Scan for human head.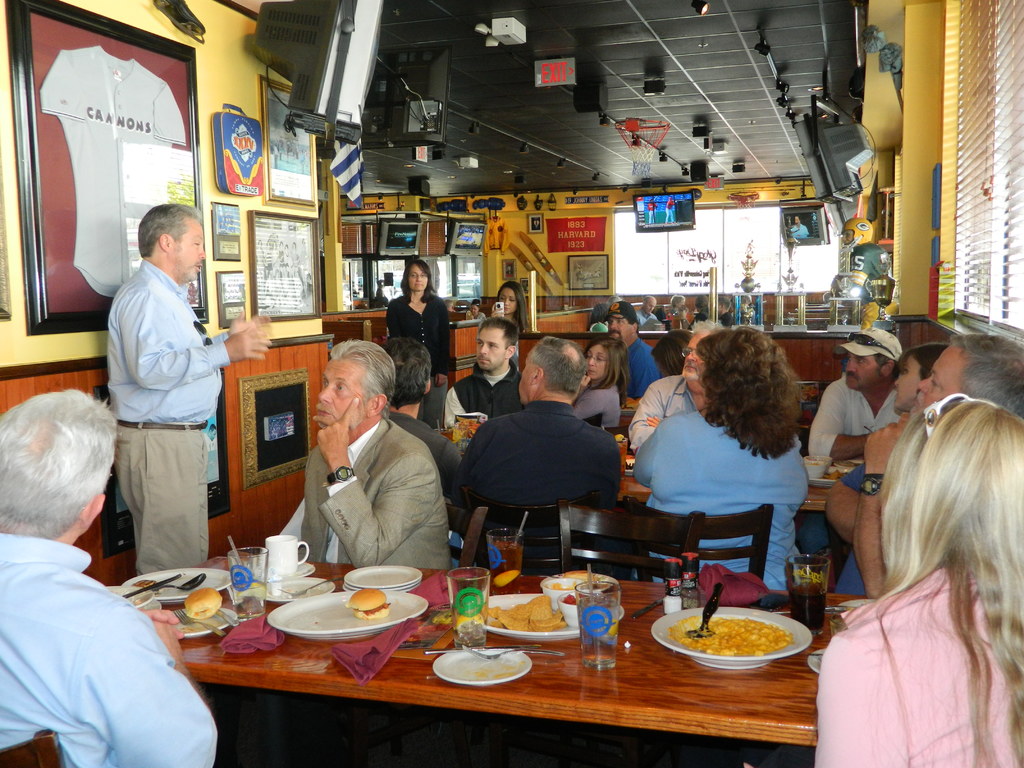
Scan result: {"x1": 643, "y1": 296, "x2": 656, "y2": 313}.
